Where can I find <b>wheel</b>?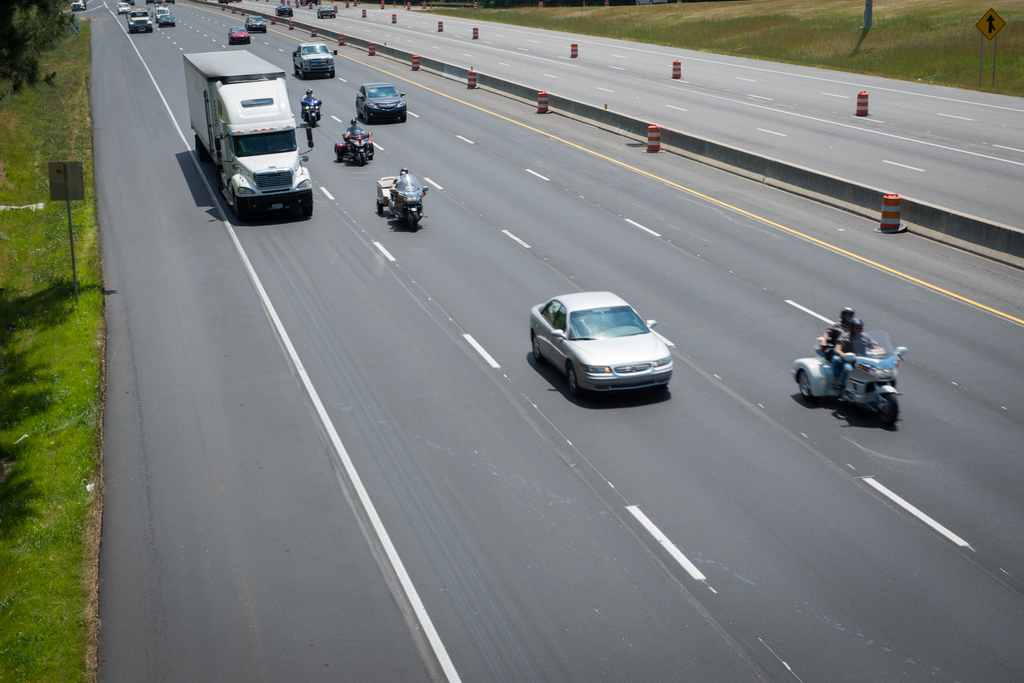
You can find it at {"x1": 366, "y1": 111, "x2": 370, "y2": 124}.
